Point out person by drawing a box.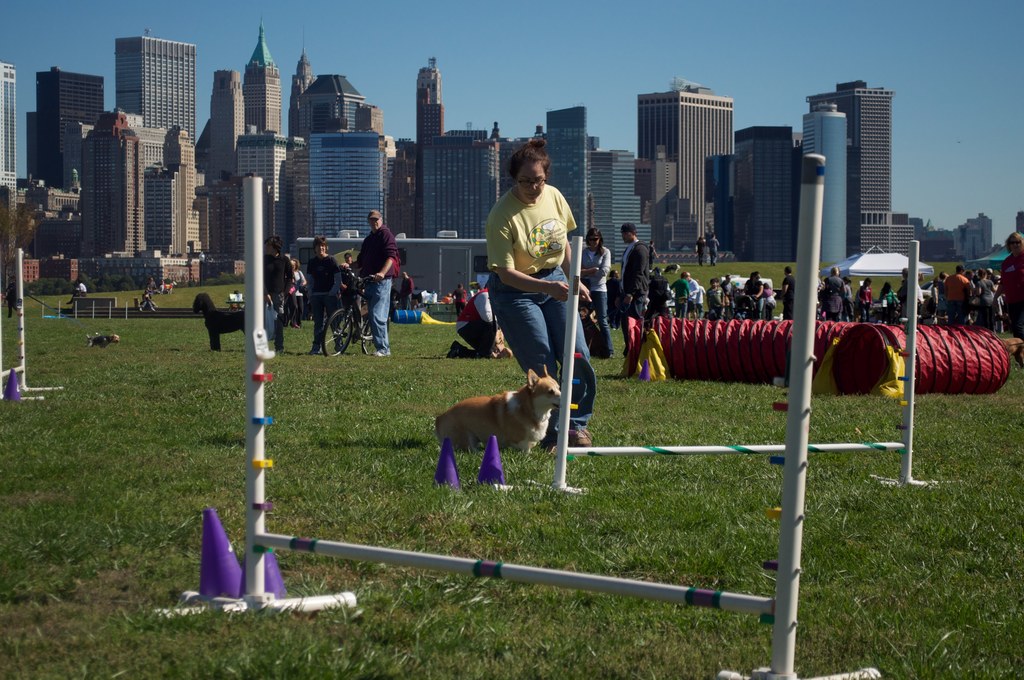
447, 281, 494, 360.
